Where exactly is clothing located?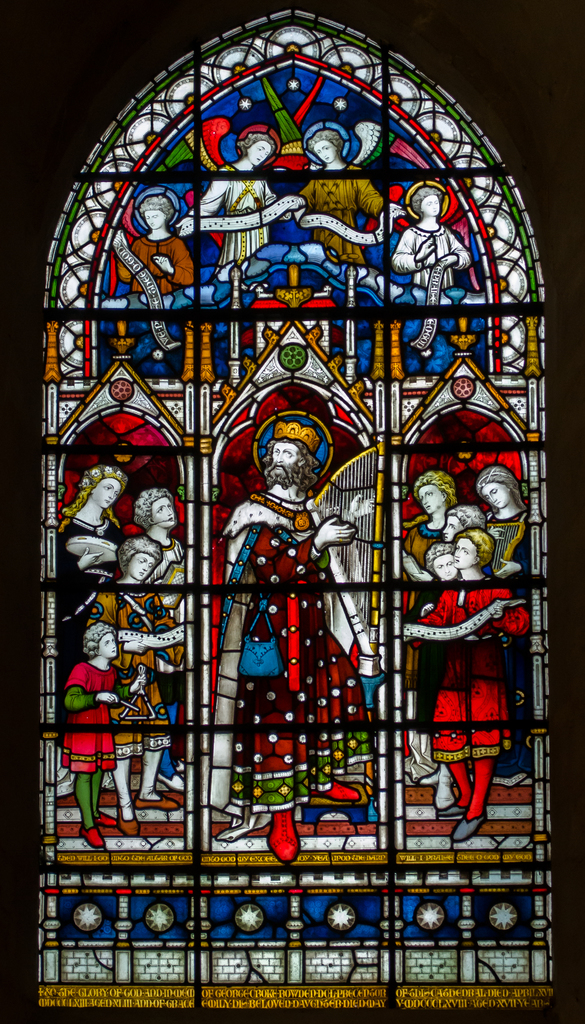
Its bounding box is 55 659 132 833.
